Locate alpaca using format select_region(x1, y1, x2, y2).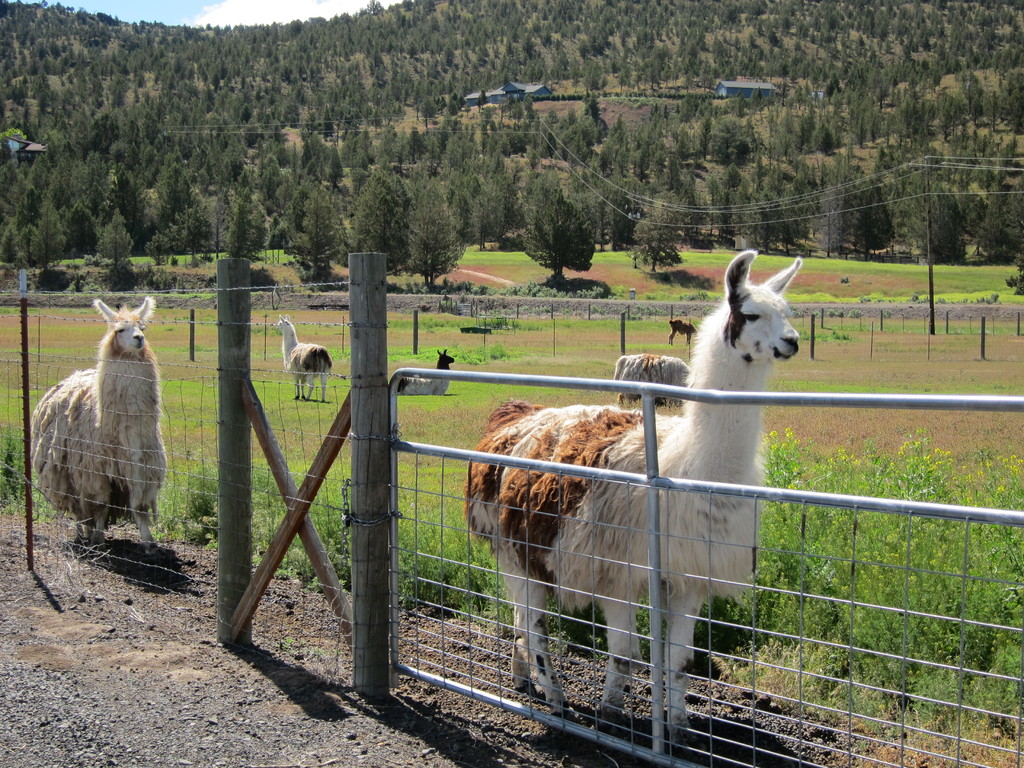
select_region(276, 315, 334, 404).
